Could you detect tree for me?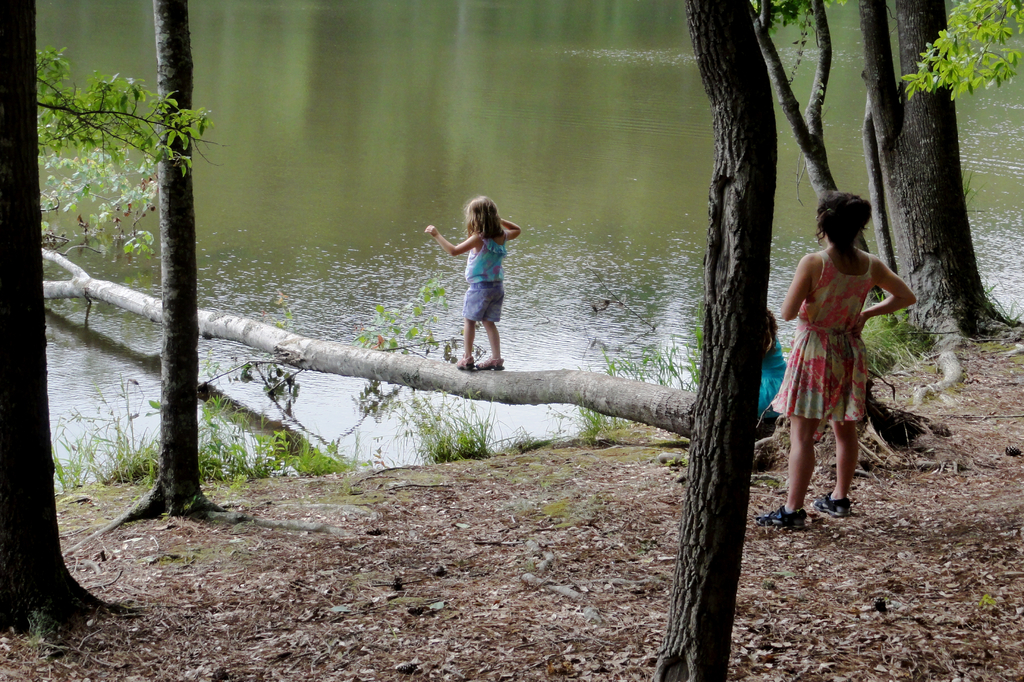
Detection result: crop(746, 0, 886, 316).
